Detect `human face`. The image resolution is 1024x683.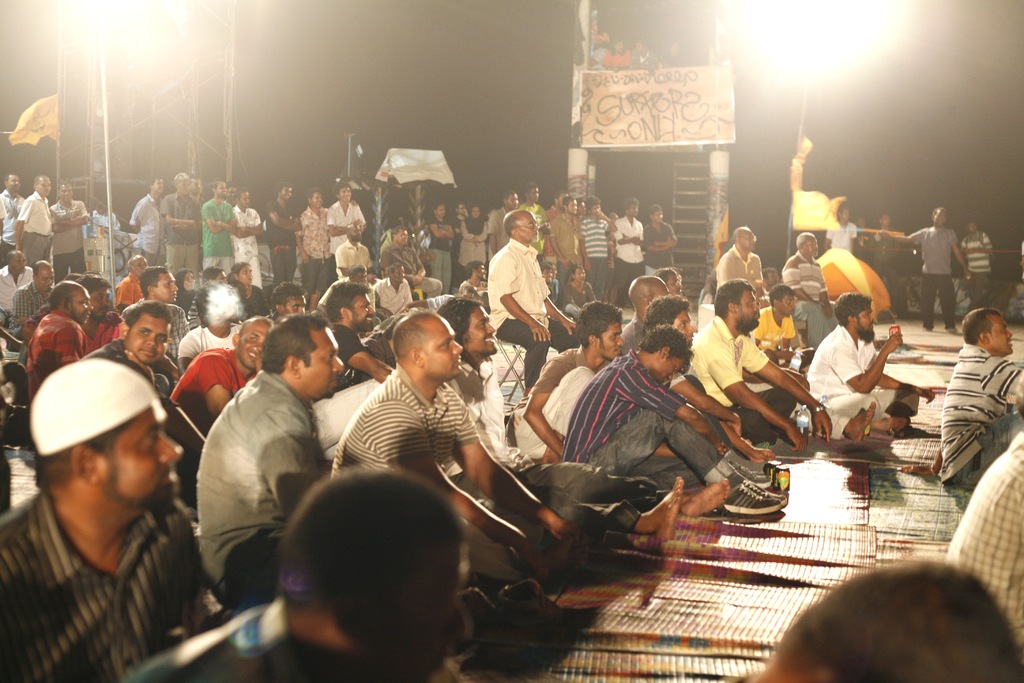
box=[857, 306, 876, 334].
